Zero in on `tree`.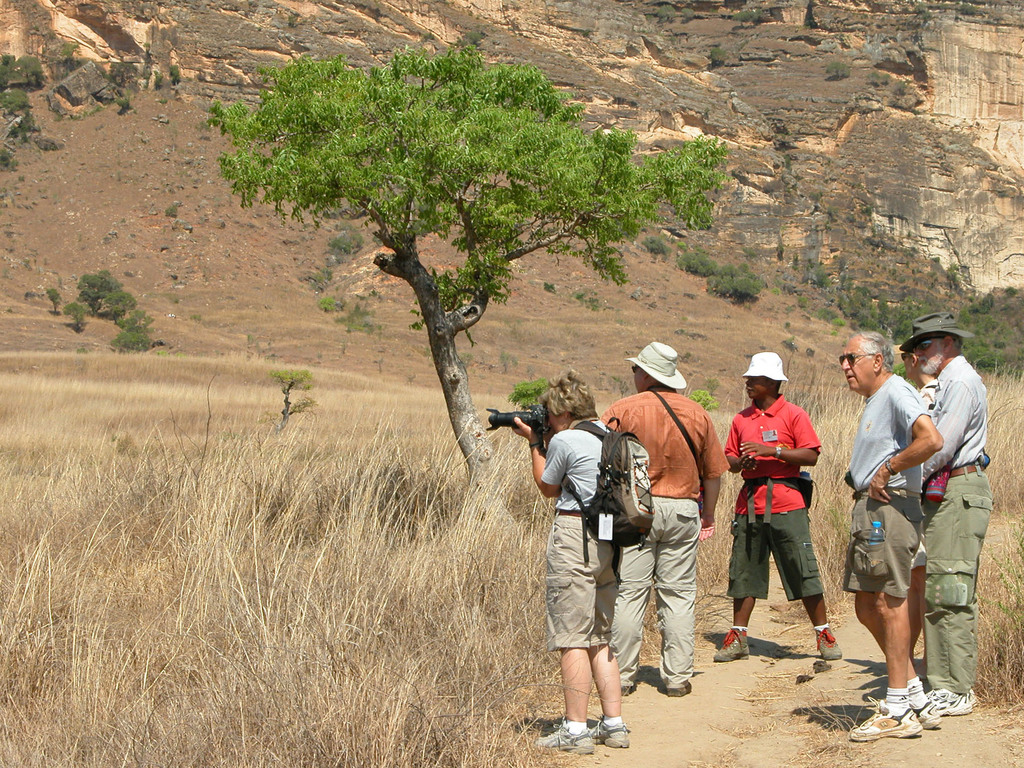
Zeroed in: {"x1": 79, "y1": 270, "x2": 120, "y2": 314}.
